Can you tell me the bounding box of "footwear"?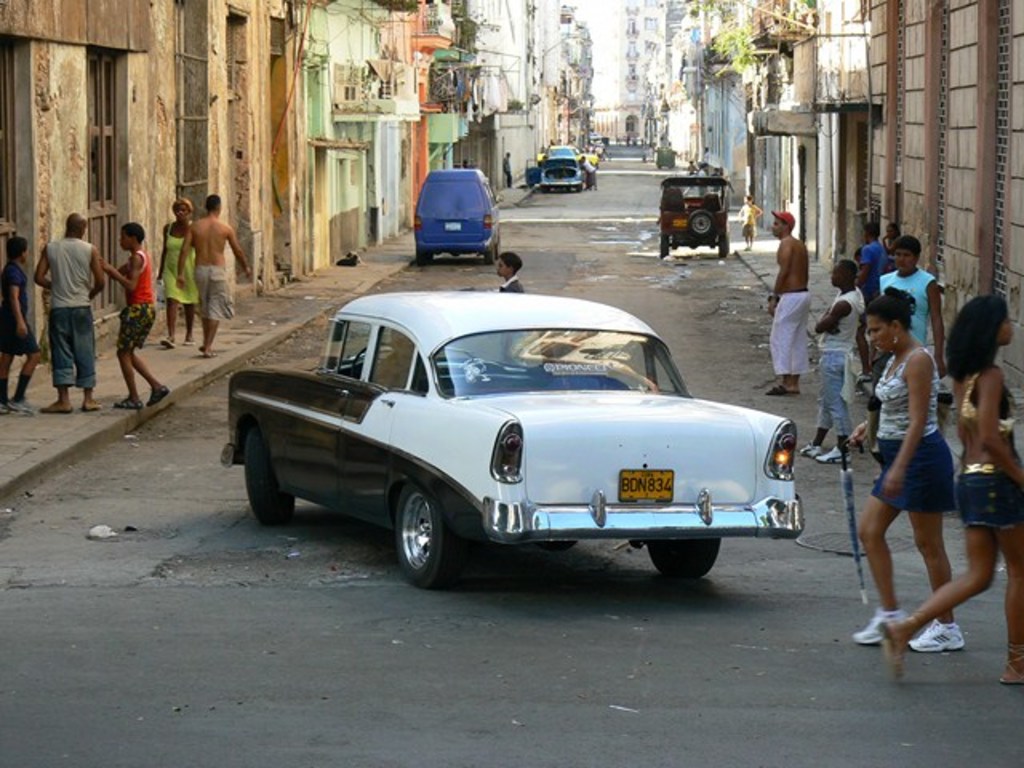
[x1=146, y1=389, x2=170, y2=406].
